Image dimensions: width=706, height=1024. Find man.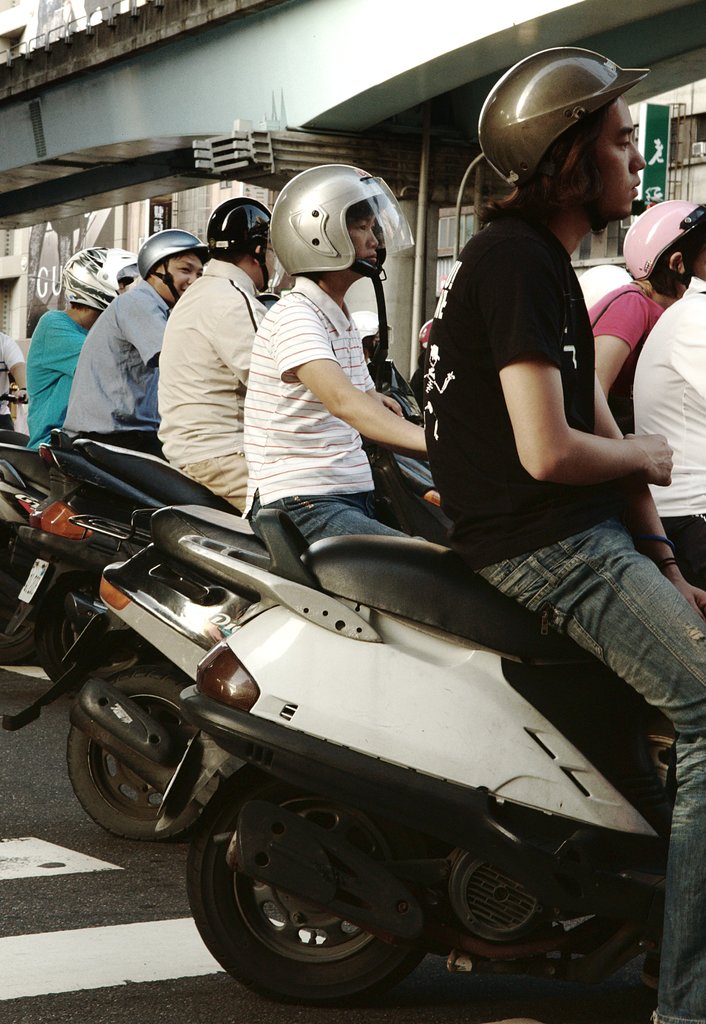
<region>66, 228, 204, 460</region>.
